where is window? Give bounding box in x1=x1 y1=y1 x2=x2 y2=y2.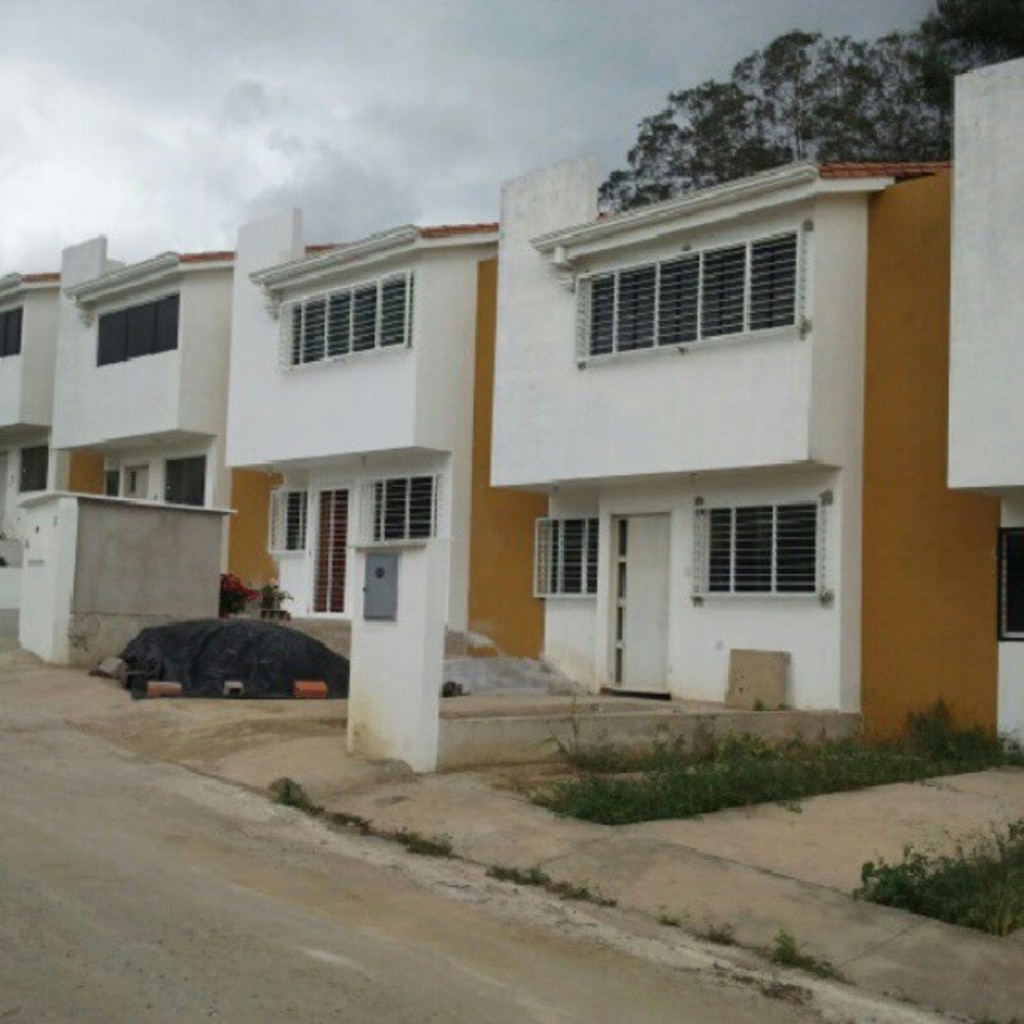
x1=1001 y1=522 x2=1022 y2=651.
